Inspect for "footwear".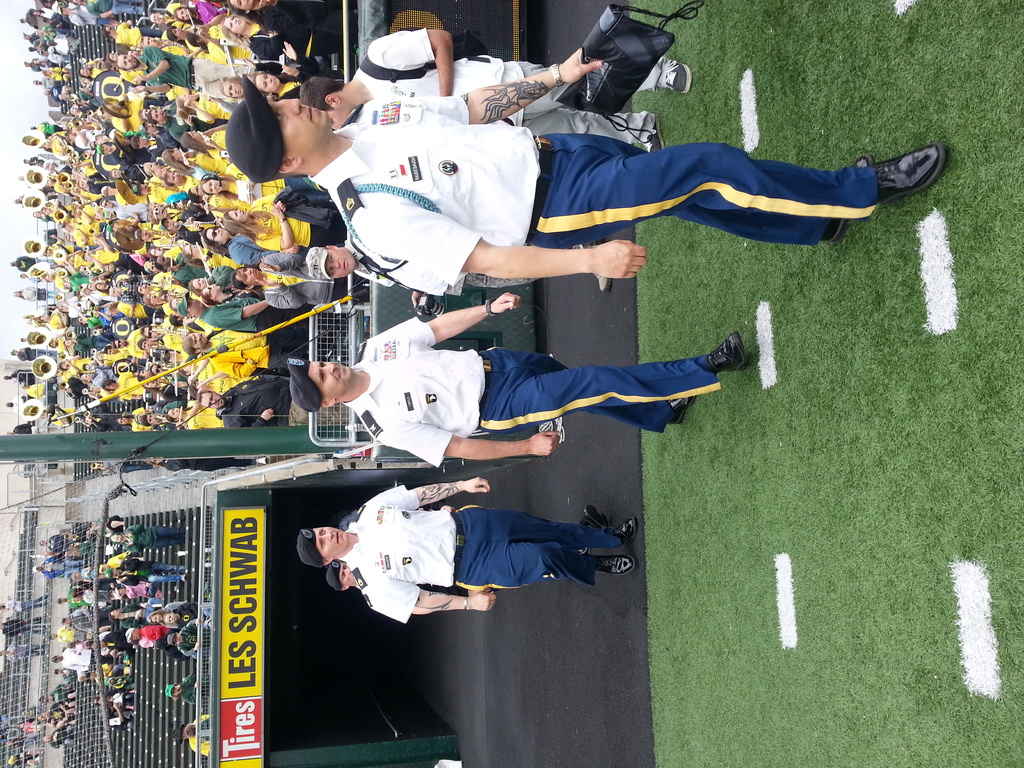
Inspection: x1=179, y1=574, x2=186, y2=582.
